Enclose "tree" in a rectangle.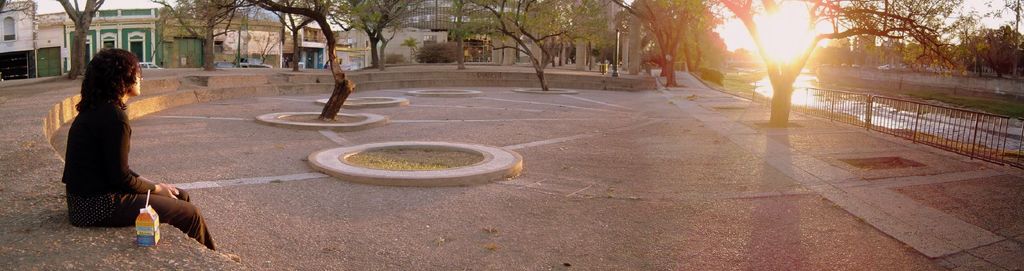
<bbox>372, 0, 438, 85</bbox>.
